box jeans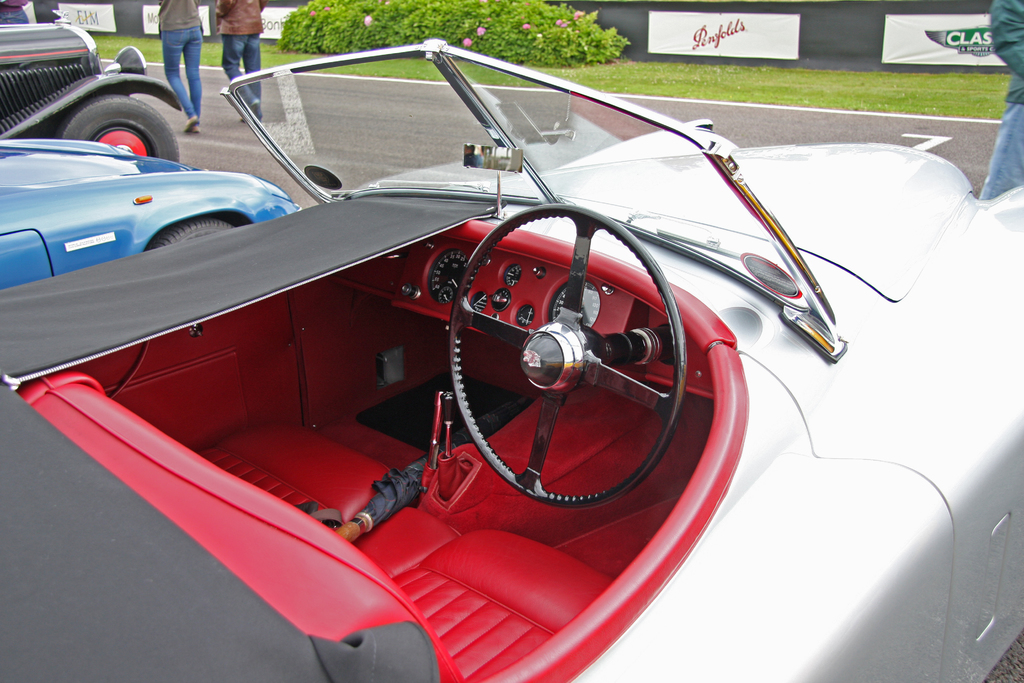
bbox=[163, 30, 204, 119]
